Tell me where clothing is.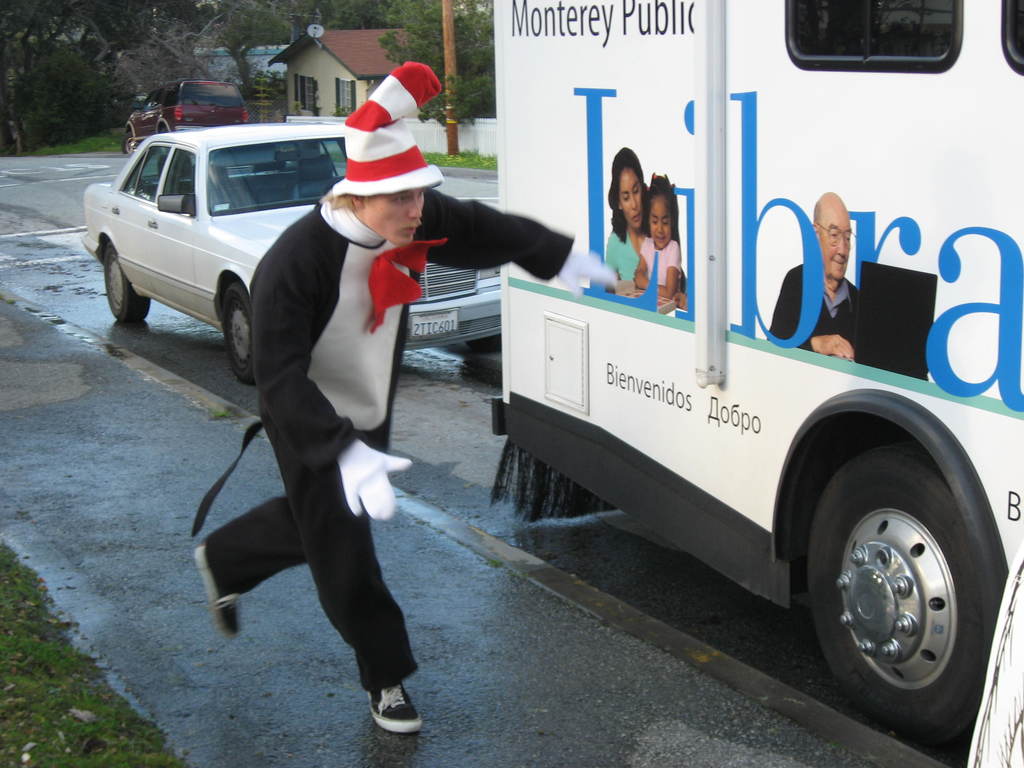
clothing is at 604, 230, 643, 287.
